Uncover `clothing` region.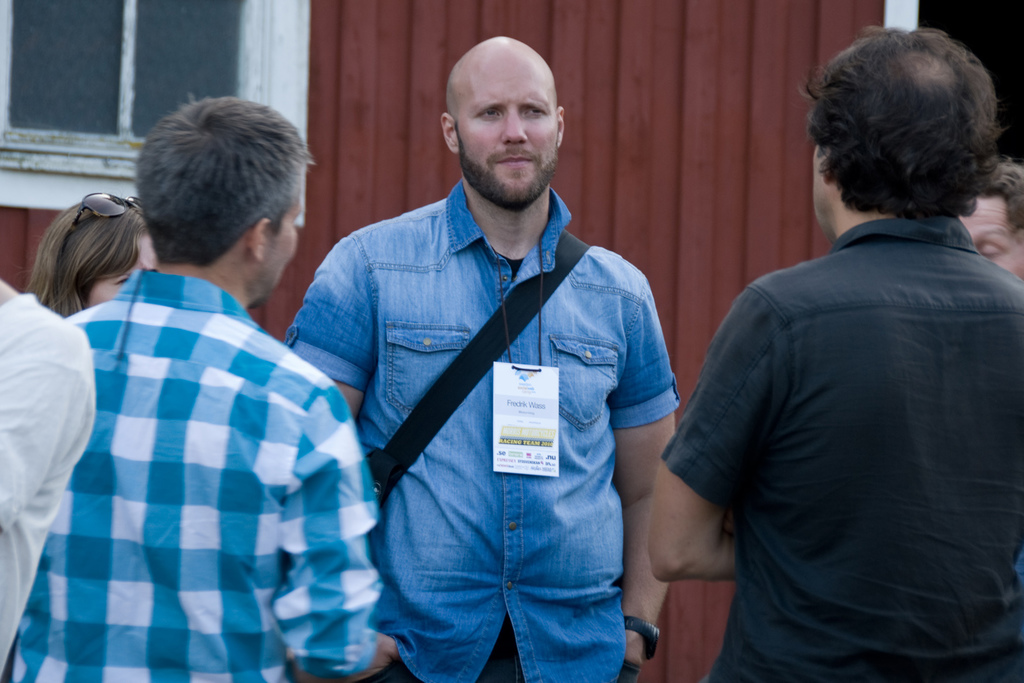
Uncovered: (303,147,678,661).
